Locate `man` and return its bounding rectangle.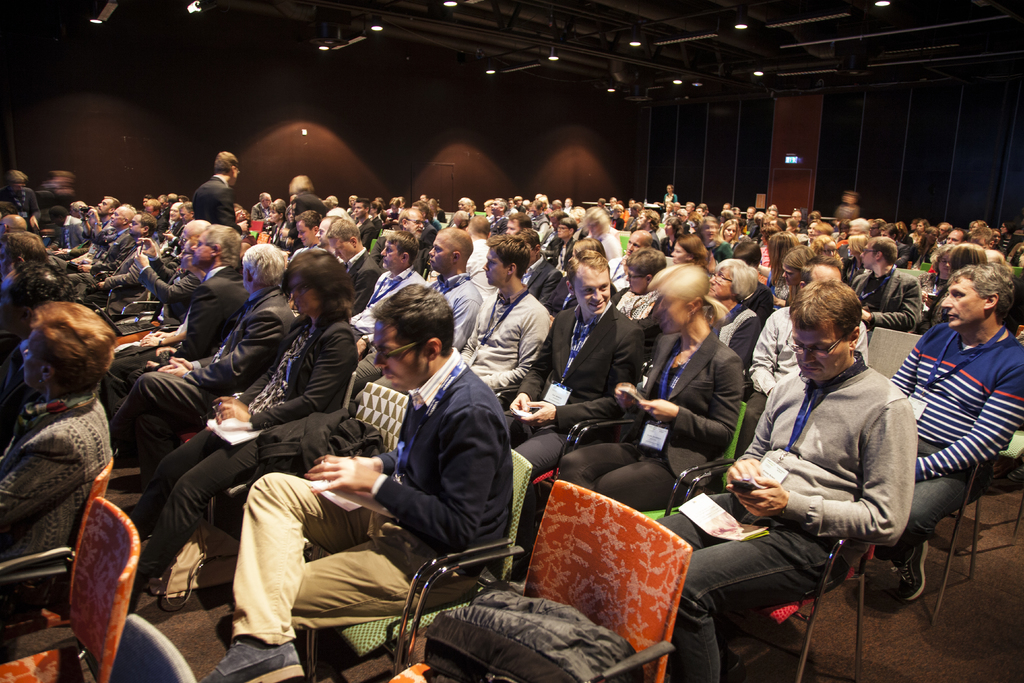
pyautogui.locateOnScreen(50, 205, 90, 250).
